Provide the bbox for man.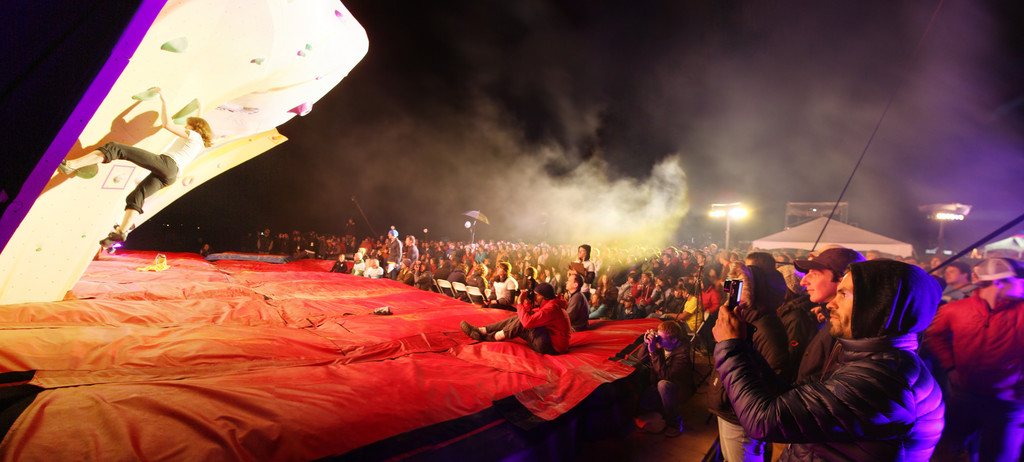
[left=562, top=272, right=588, bottom=329].
